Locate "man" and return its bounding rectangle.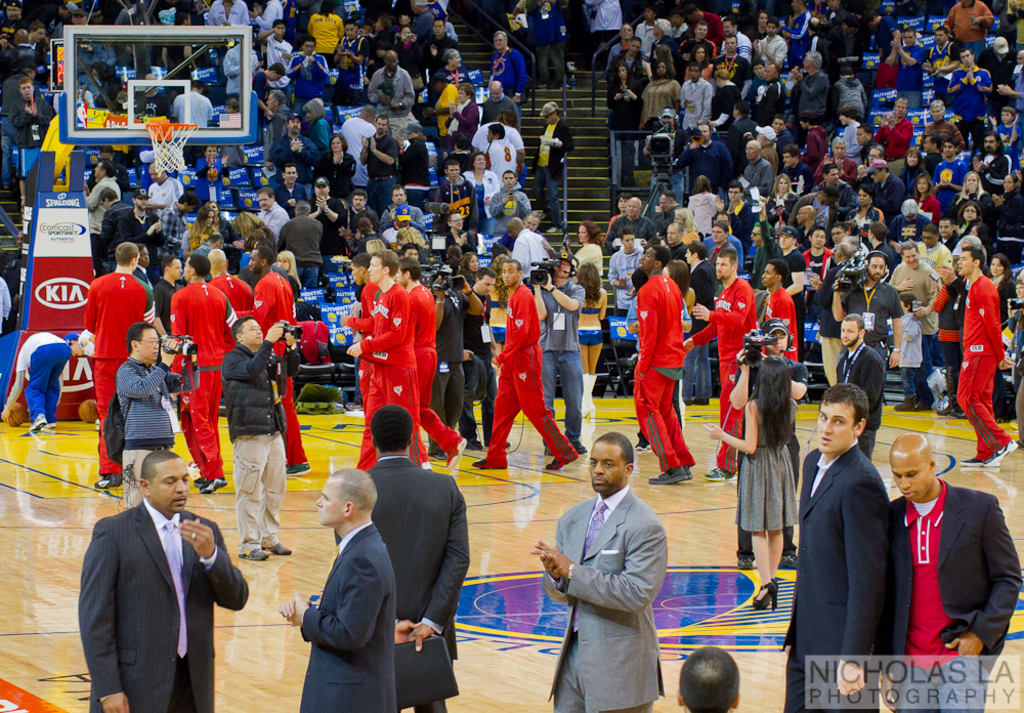
(x1=675, y1=645, x2=737, y2=712).
